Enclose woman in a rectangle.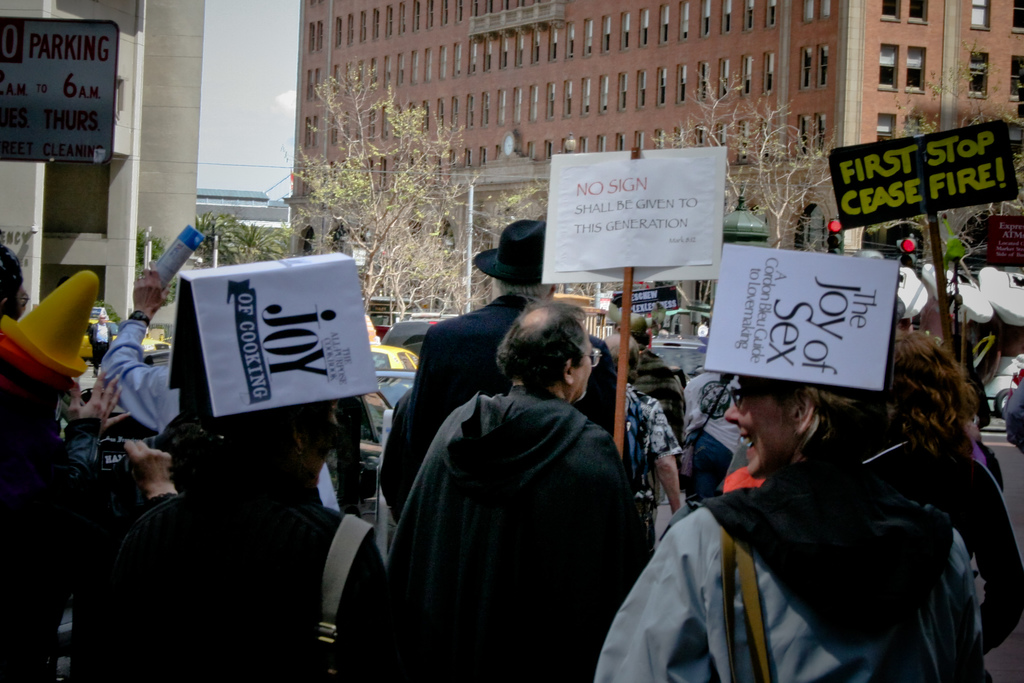
(868, 334, 1023, 660).
